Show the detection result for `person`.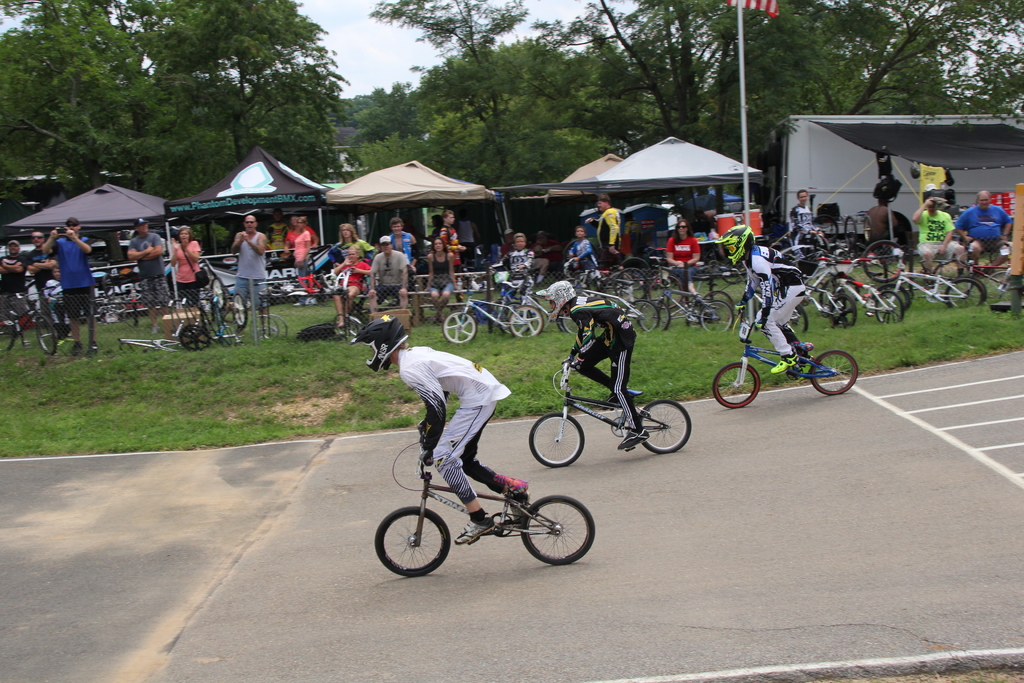
(267, 211, 282, 255).
